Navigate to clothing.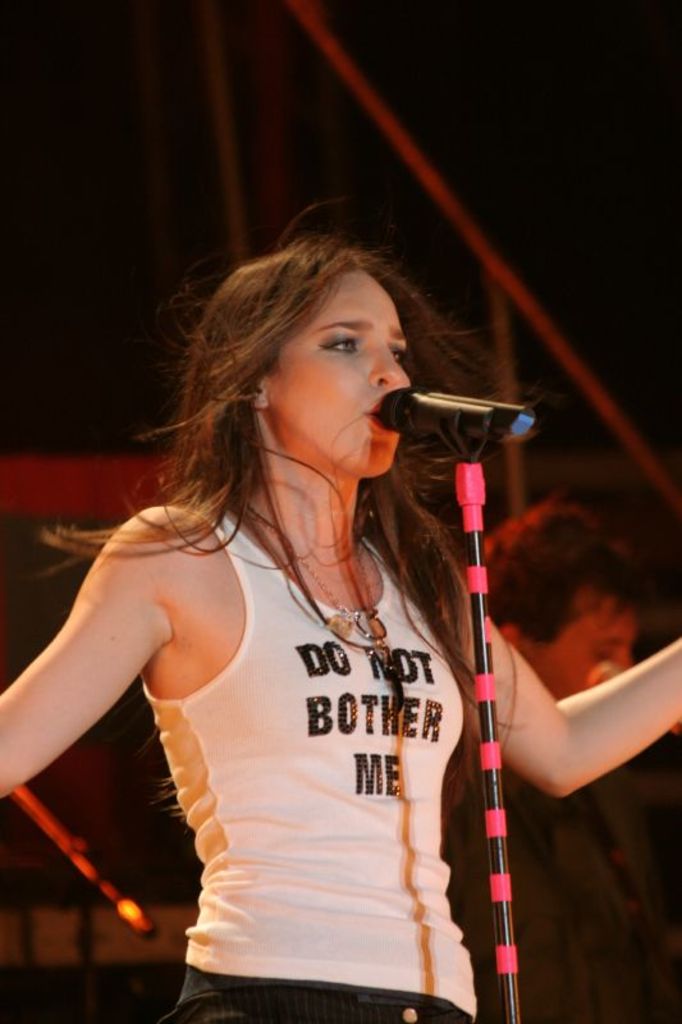
Navigation target: l=136, t=494, r=516, b=1023.
